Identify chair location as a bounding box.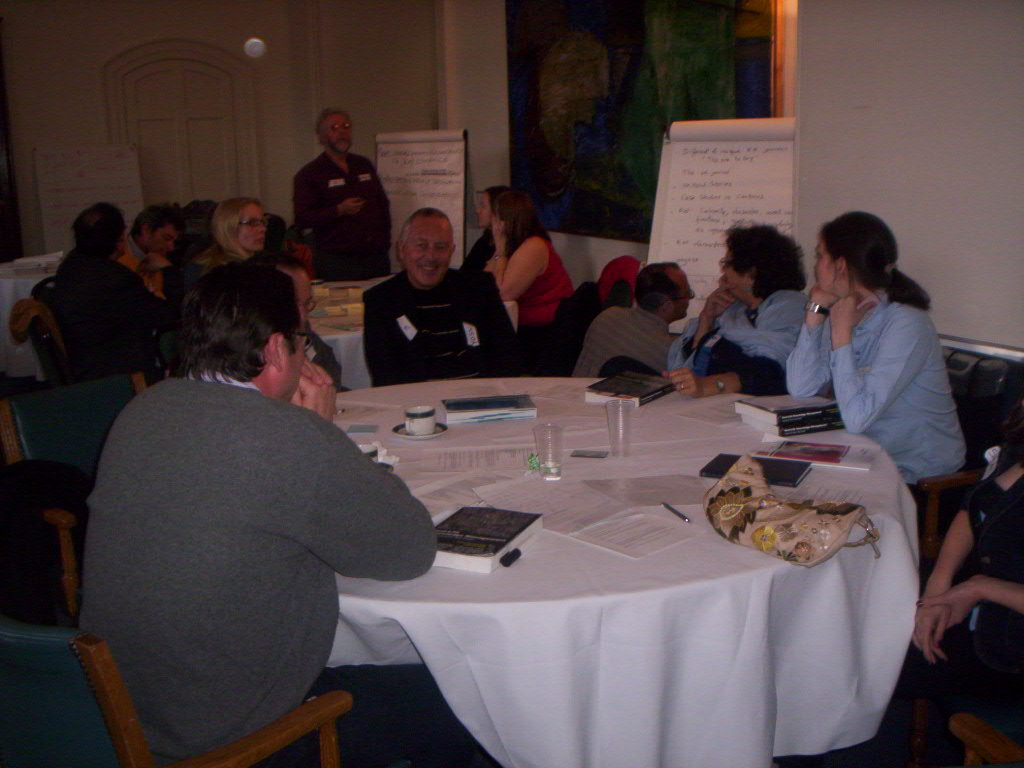
select_region(12, 620, 353, 767).
